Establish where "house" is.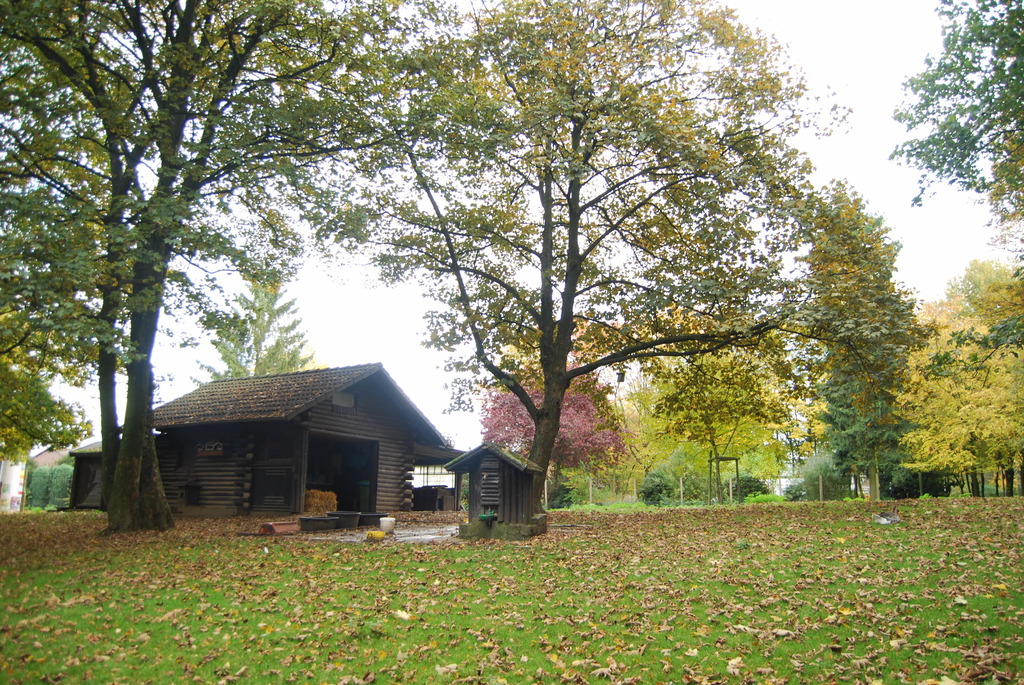
Established at 69 437 157 512.
